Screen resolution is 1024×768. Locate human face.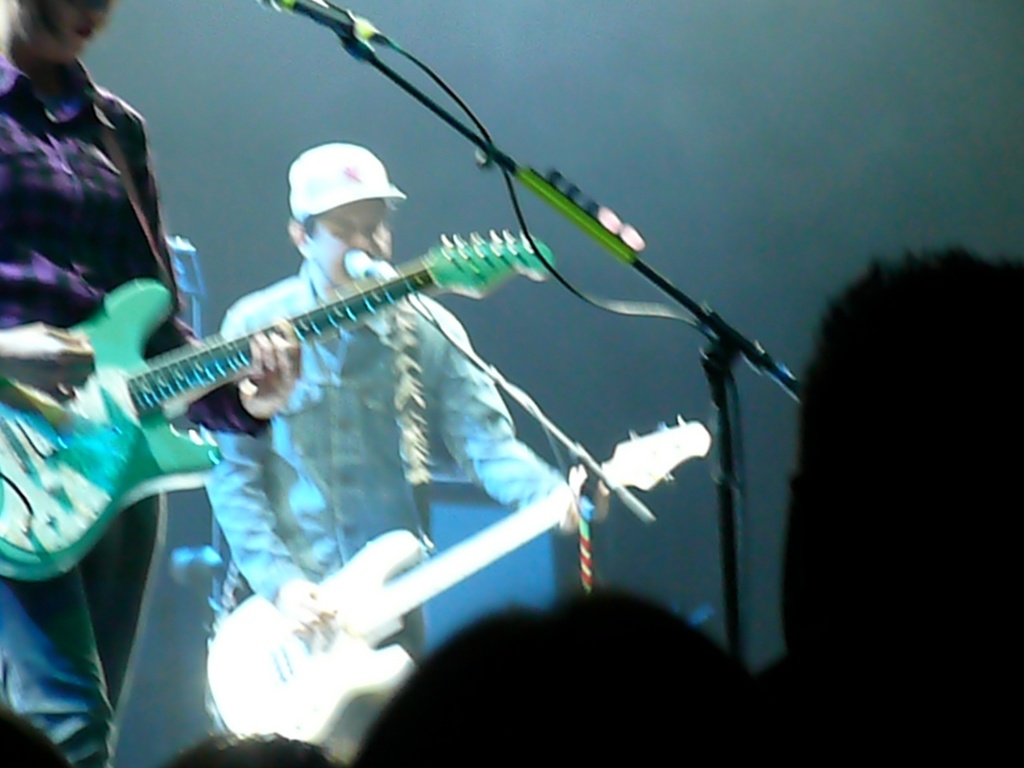
l=19, t=0, r=107, b=66.
